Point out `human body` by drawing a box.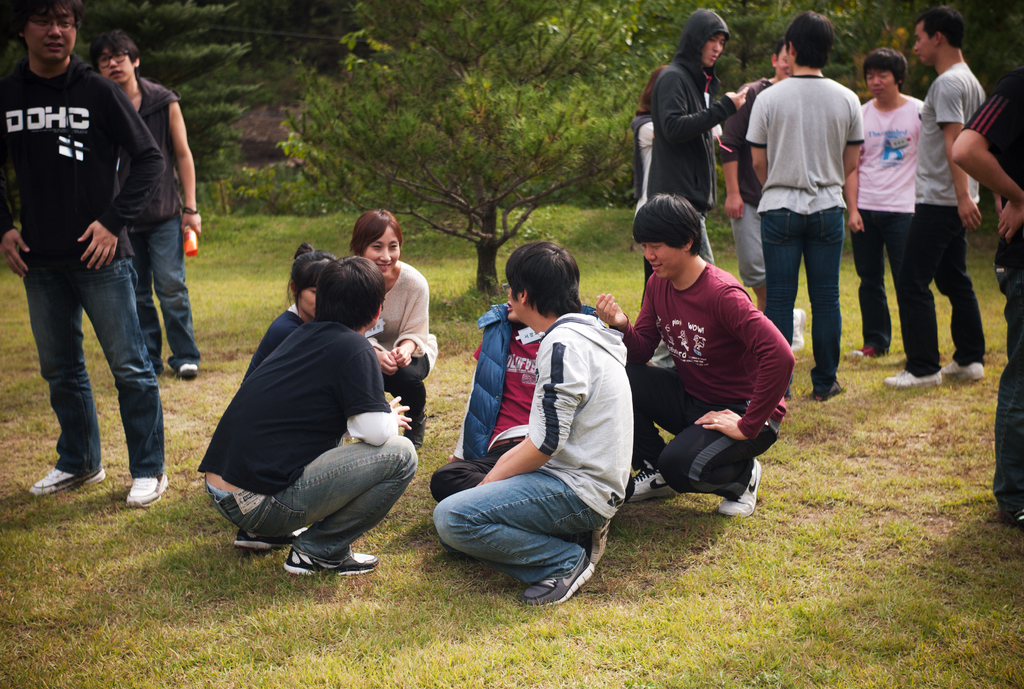
{"left": 95, "top": 35, "right": 206, "bottom": 384}.
